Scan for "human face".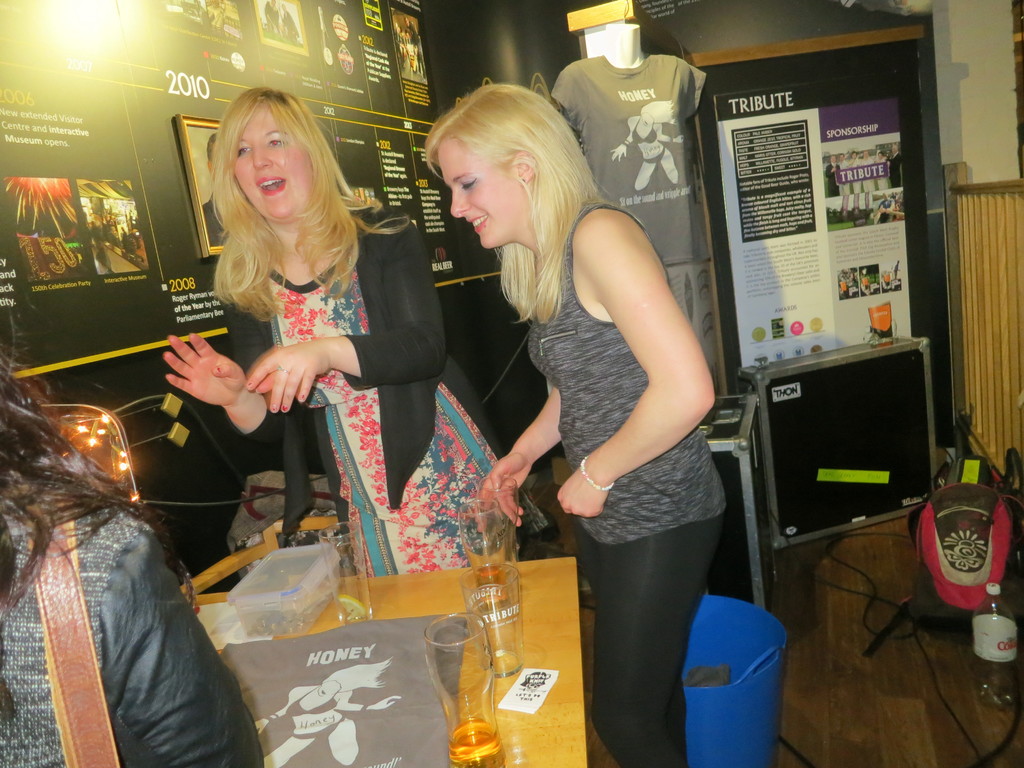
Scan result: x1=452, y1=134, x2=530, y2=259.
